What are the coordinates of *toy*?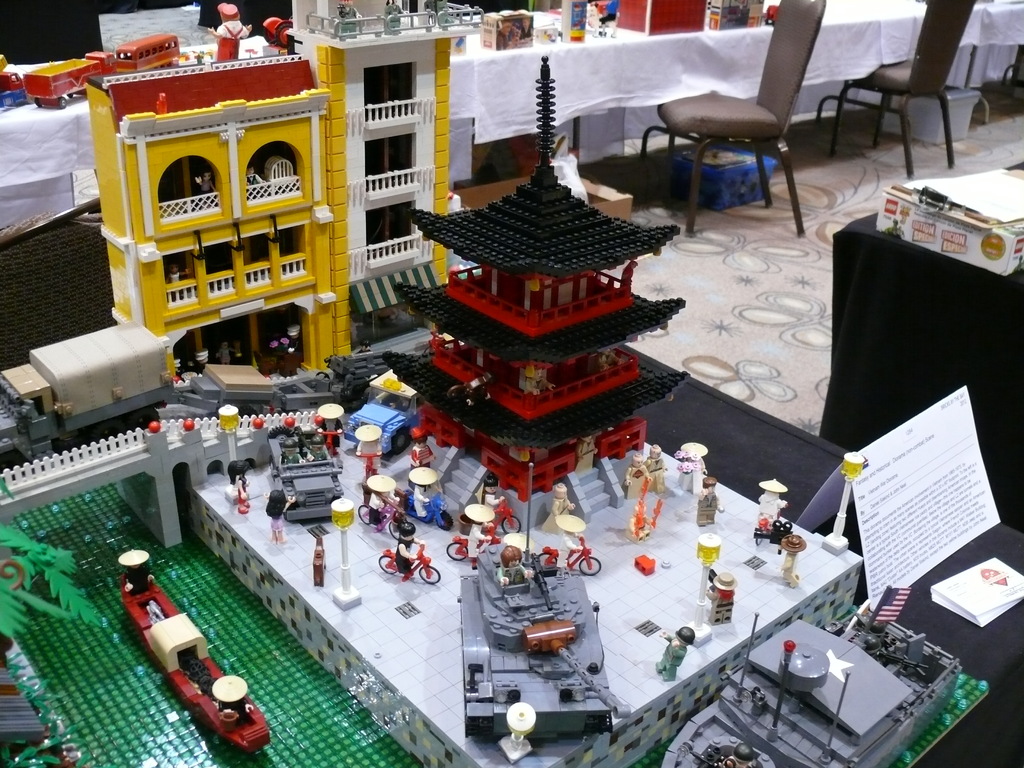
<bbox>399, 54, 688, 530</bbox>.
